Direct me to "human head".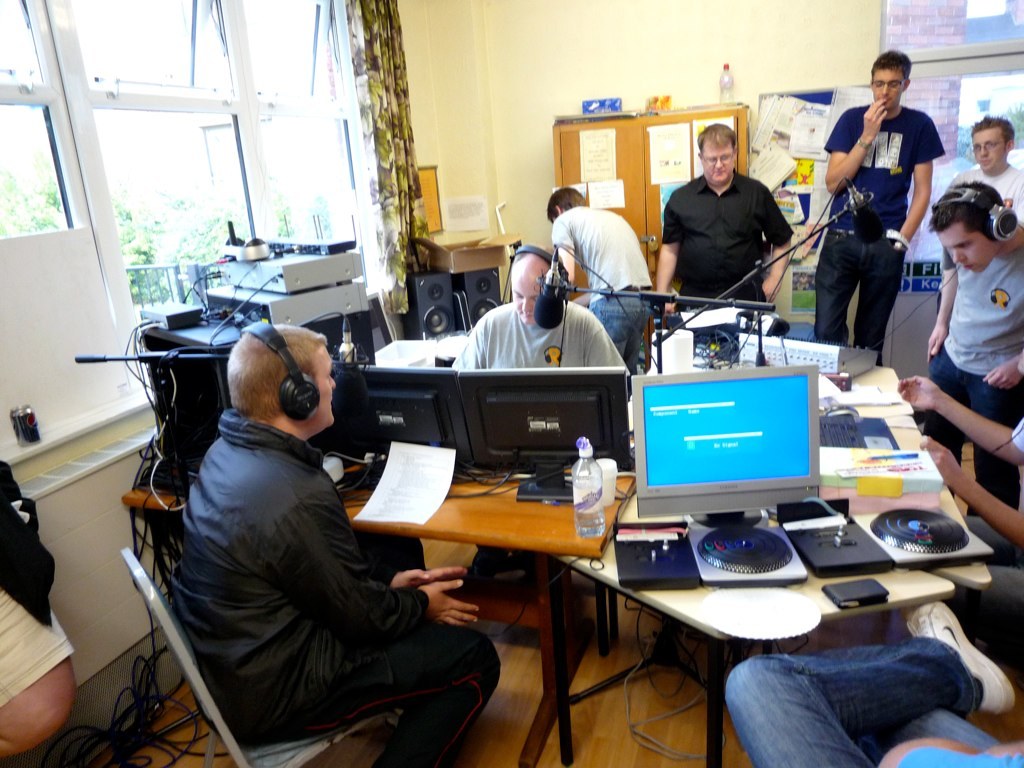
Direction: box(871, 48, 913, 110).
